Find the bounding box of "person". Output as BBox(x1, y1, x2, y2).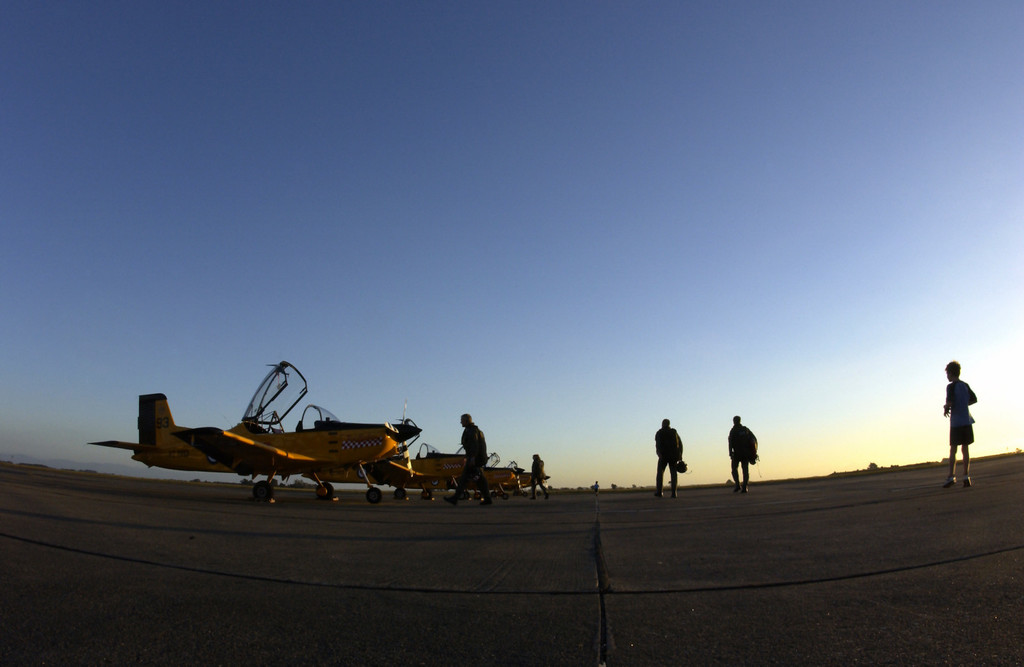
BBox(652, 416, 684, 502).
